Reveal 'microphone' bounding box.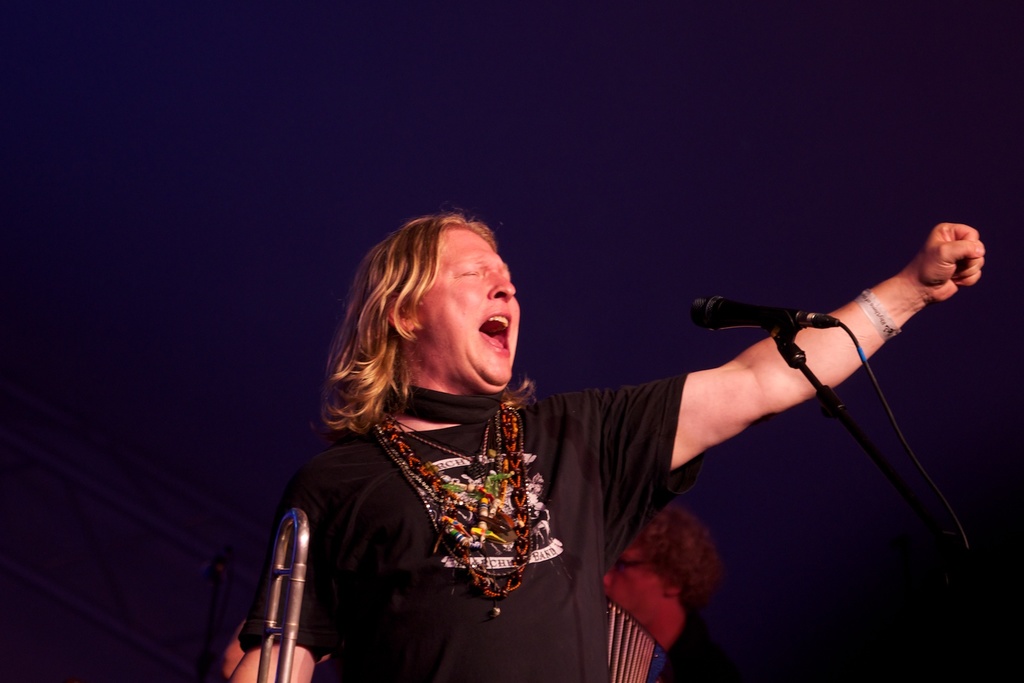
Revealed: region(703, 291, 822, 358).
